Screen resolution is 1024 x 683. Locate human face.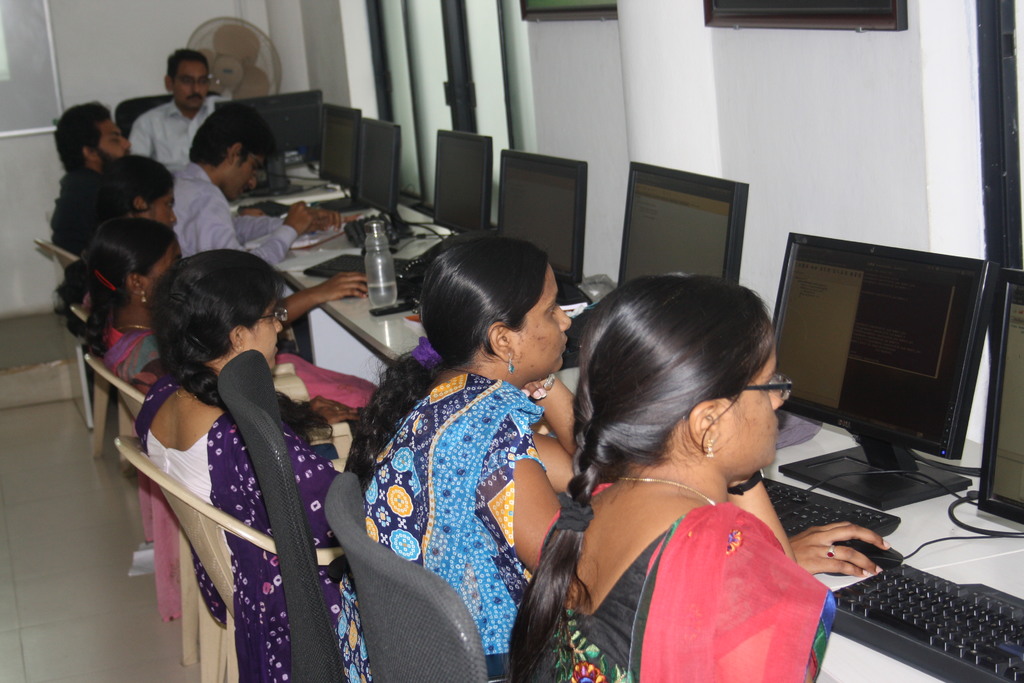
region(504, 259, 569, 378).
